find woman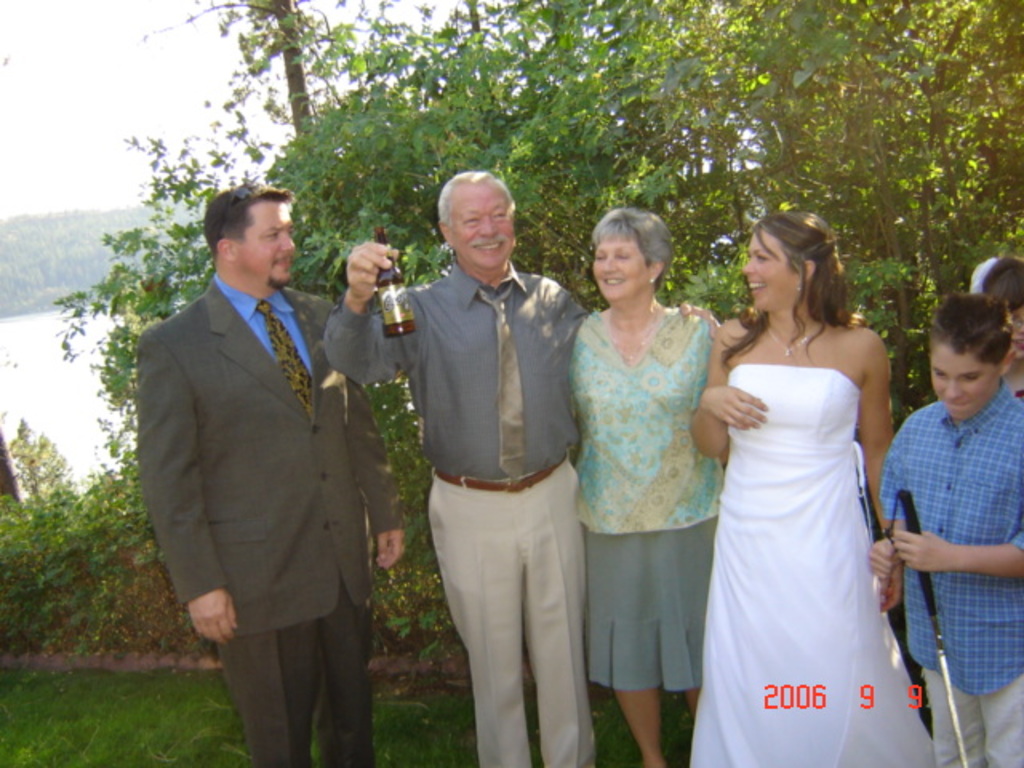
(x1=565, y1=210, x2=723, y2=766)
